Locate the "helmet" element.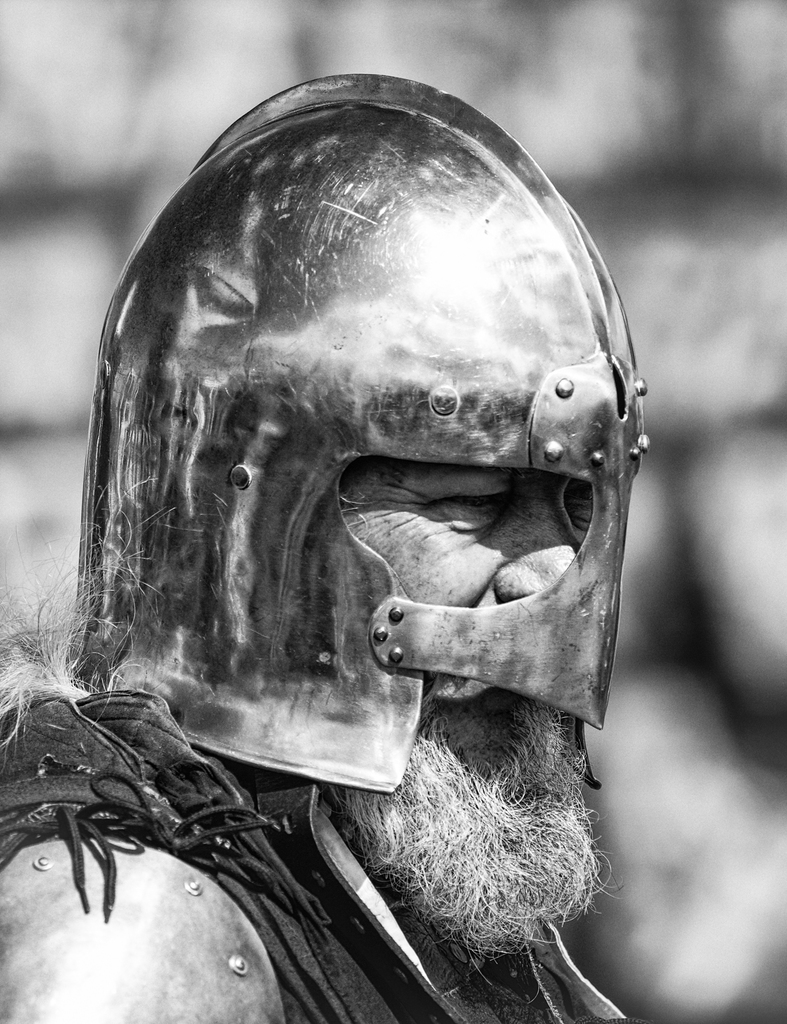
Element bbox: <box>70,70,645,797</box>.
